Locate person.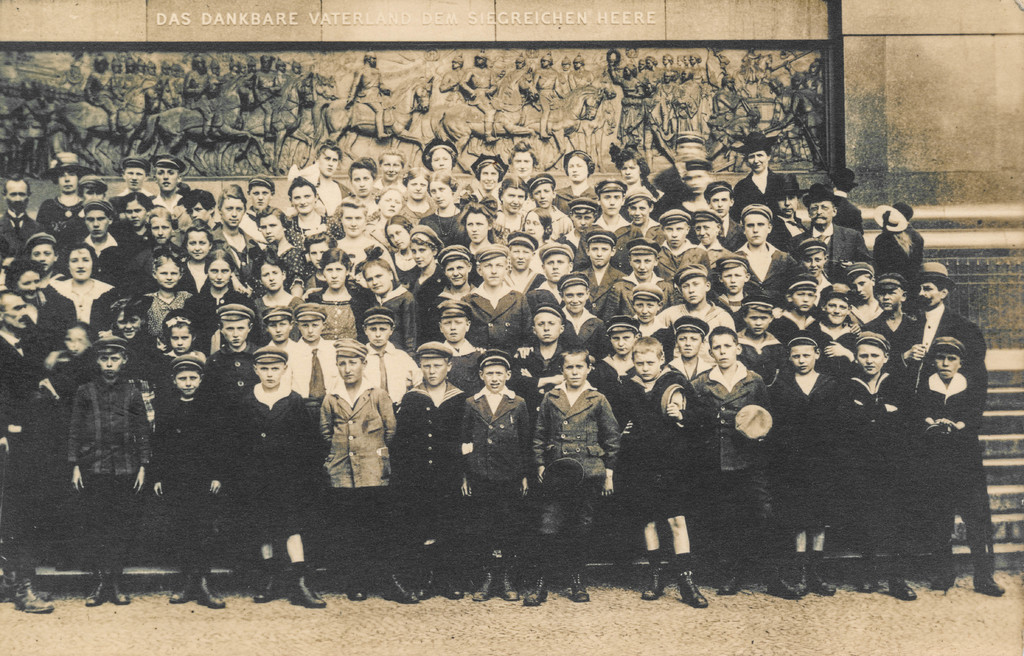
Bounding box: 528 51 557 128.
